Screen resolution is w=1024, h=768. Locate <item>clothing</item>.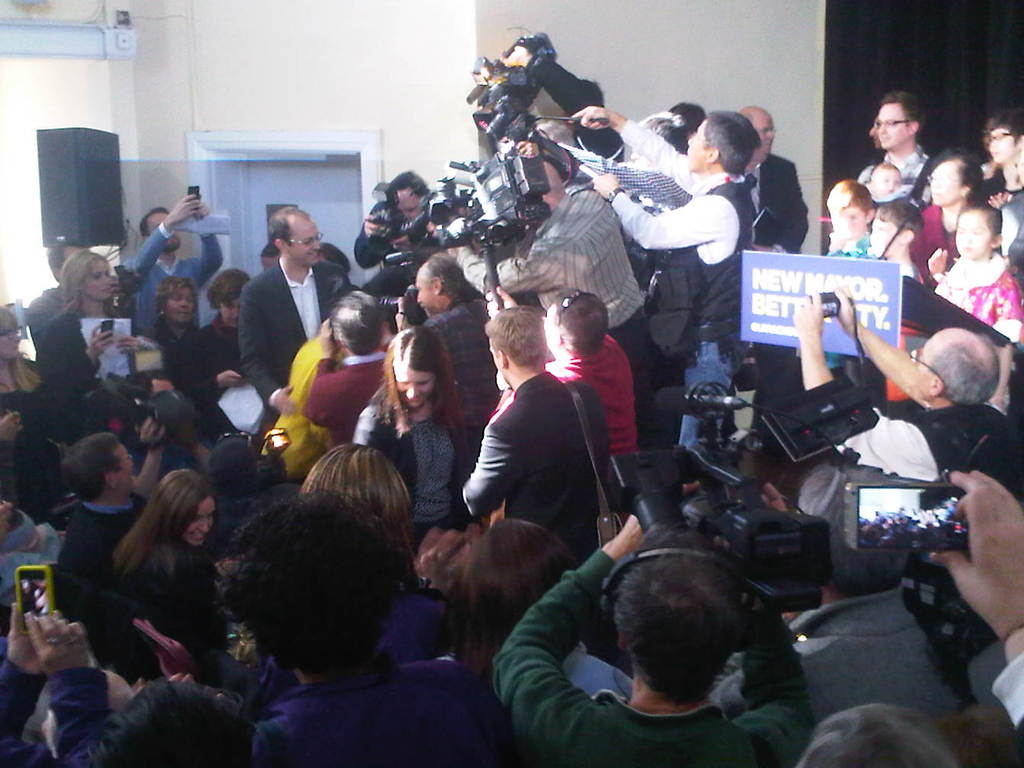
bbox=(125, 530, 225, 682).
